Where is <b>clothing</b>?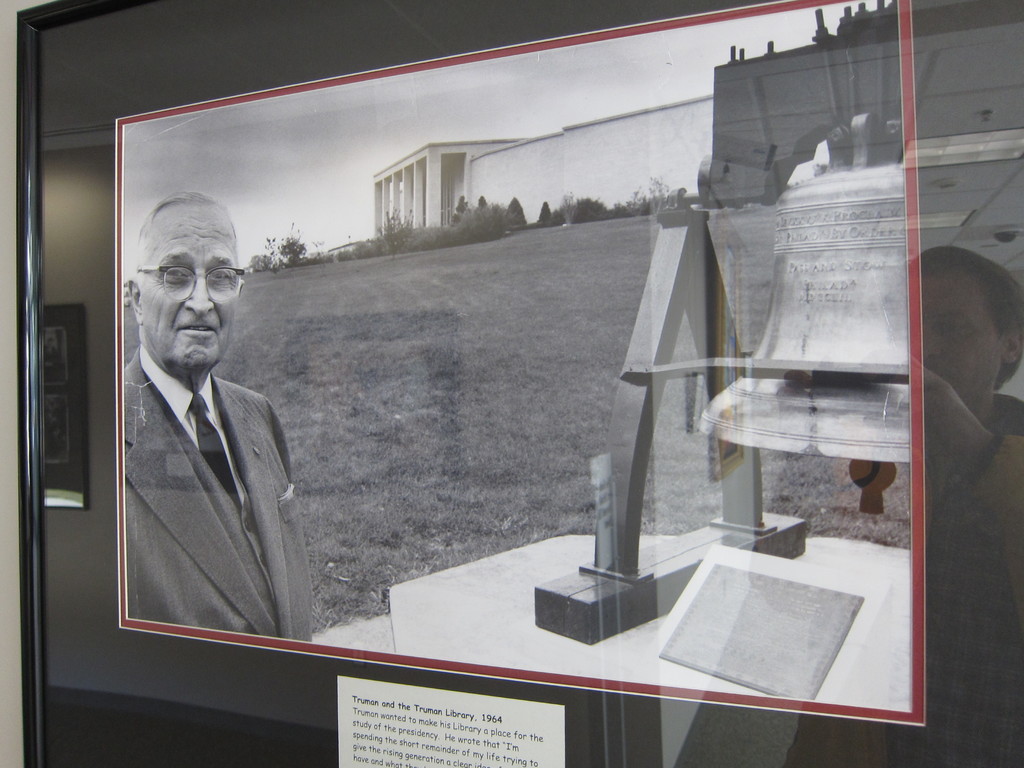
<region>128, 345, 312, 626</region>.
